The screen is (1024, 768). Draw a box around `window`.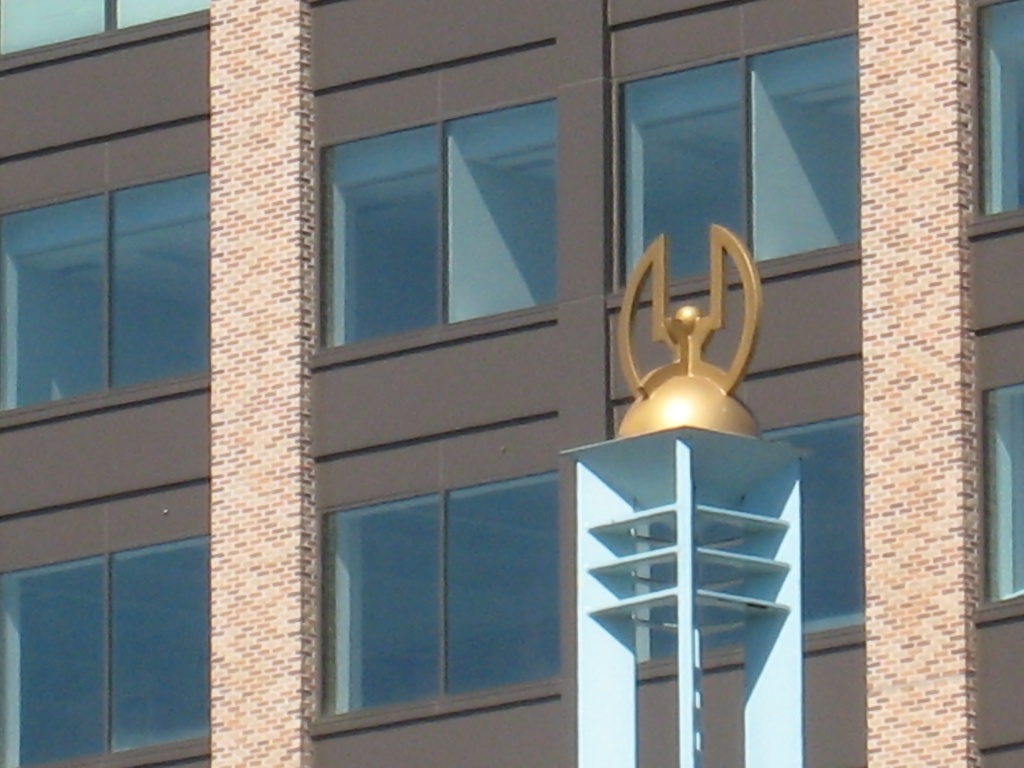
(612, 31, 859, 287).
